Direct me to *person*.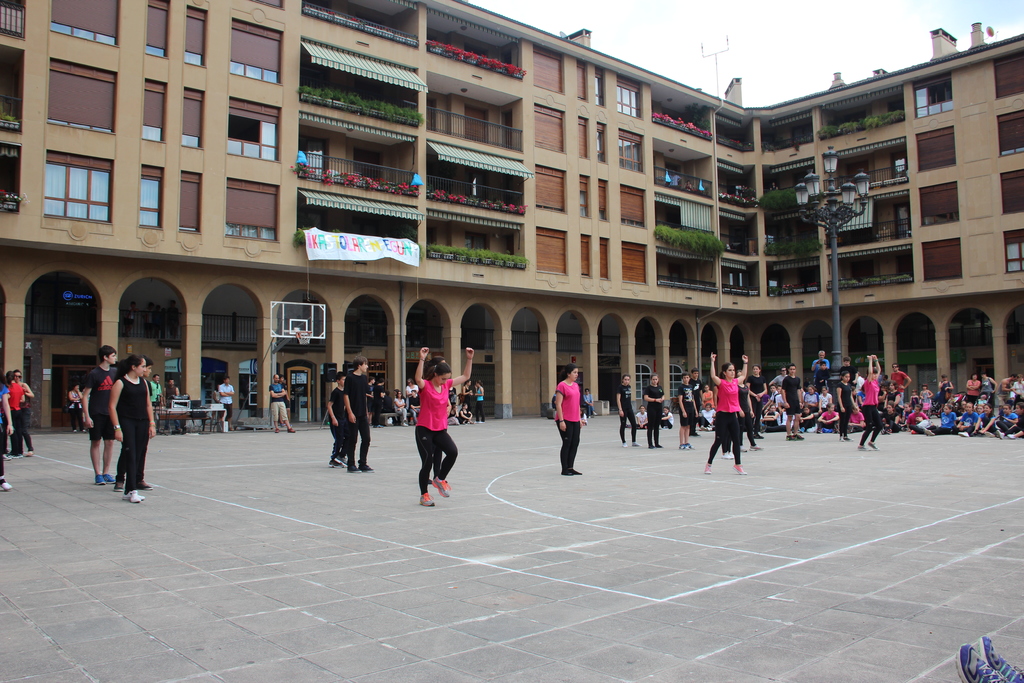
Direction: [left=643, top=374, right=667, bottom=447].
